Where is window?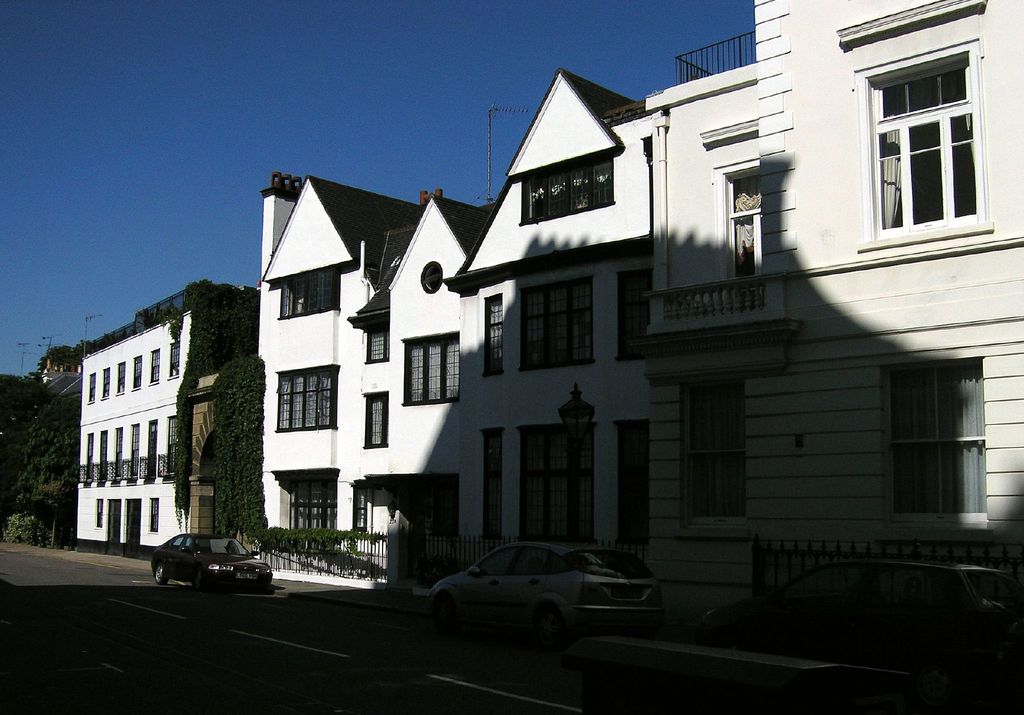
locate(851, 34, 993, 248).
